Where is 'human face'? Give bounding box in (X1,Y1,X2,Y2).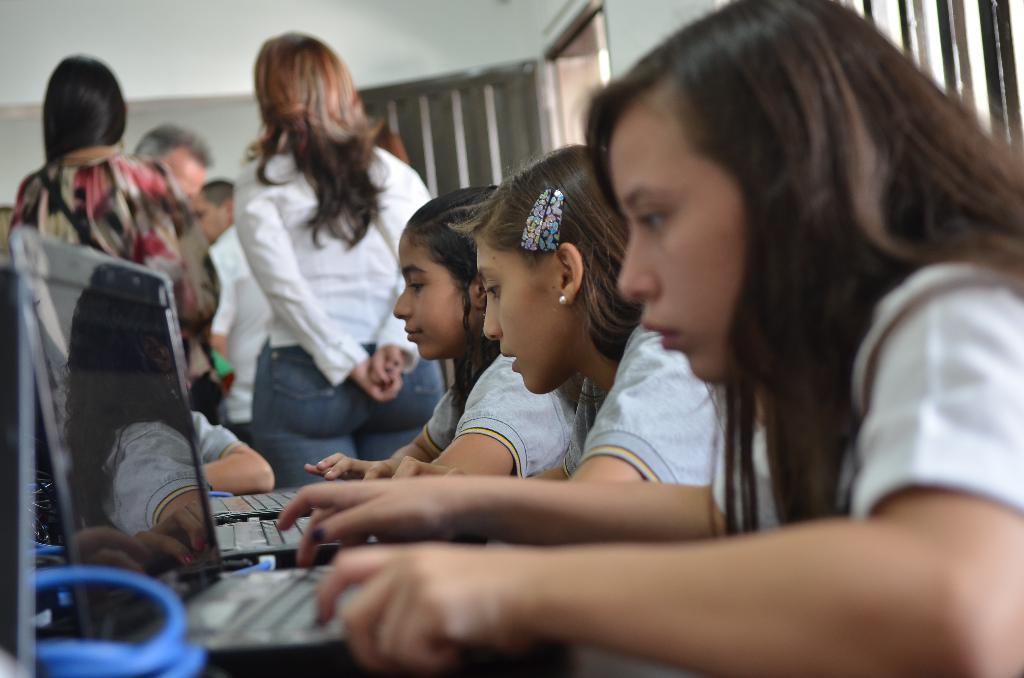
(478,236,557,392).
